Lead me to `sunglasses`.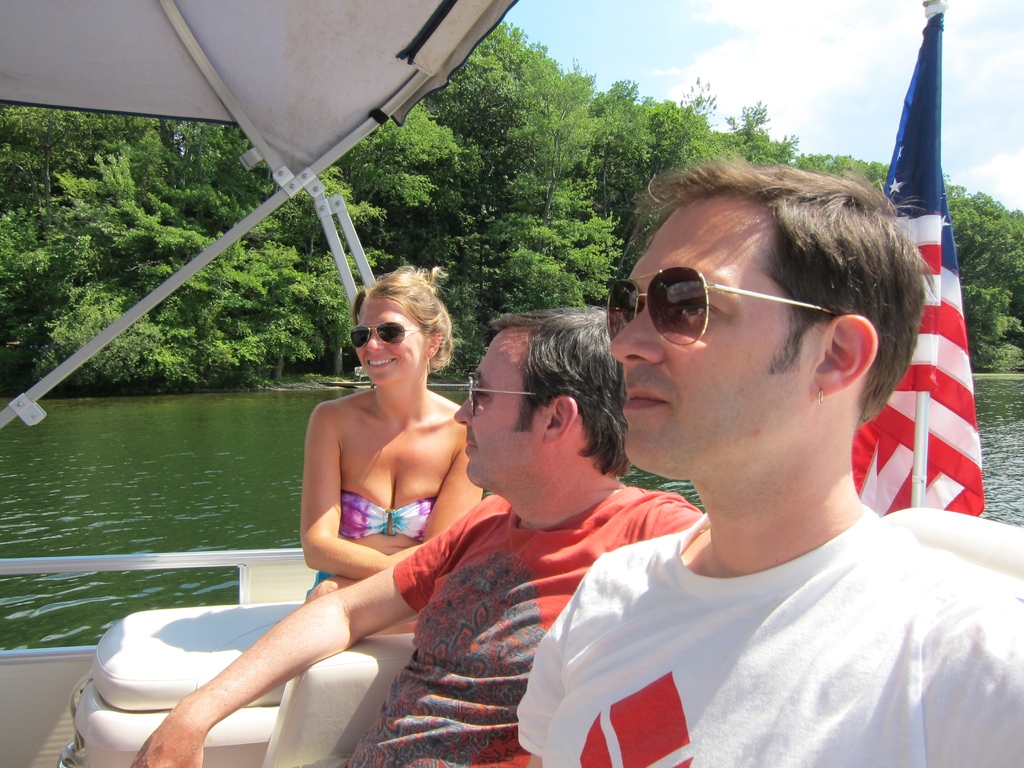
Lead to [x1=346, y1=320, x2=425, y2=349].
